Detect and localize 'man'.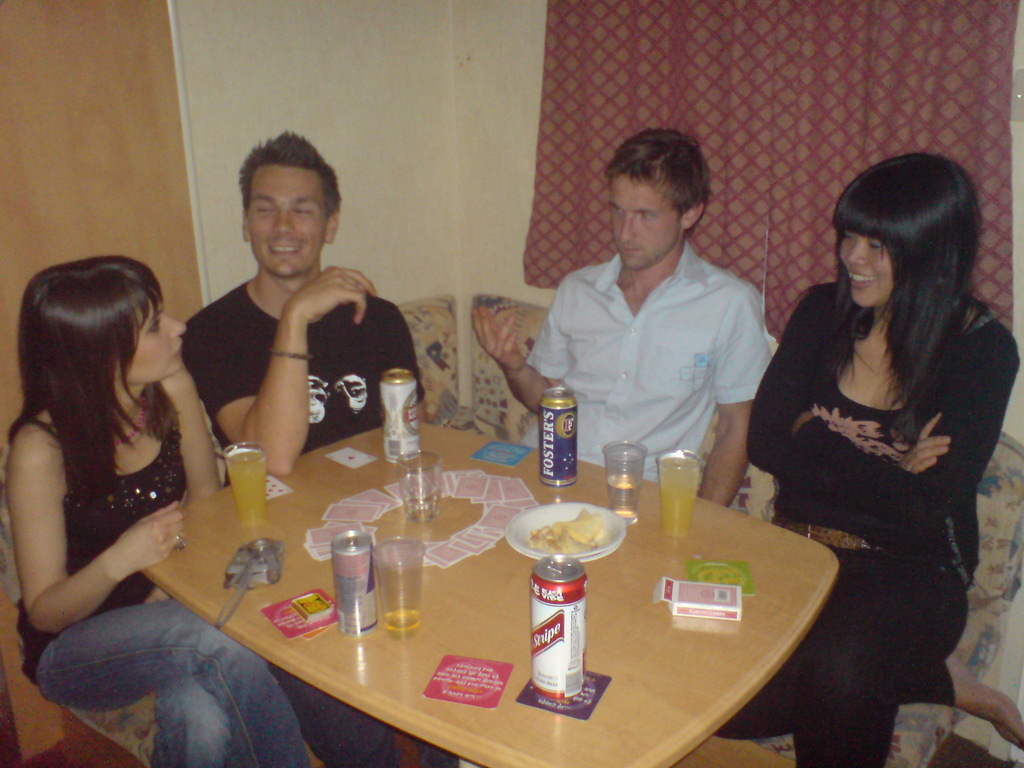
Localized at x1=175 y1=136 x2=423 y2=468.
